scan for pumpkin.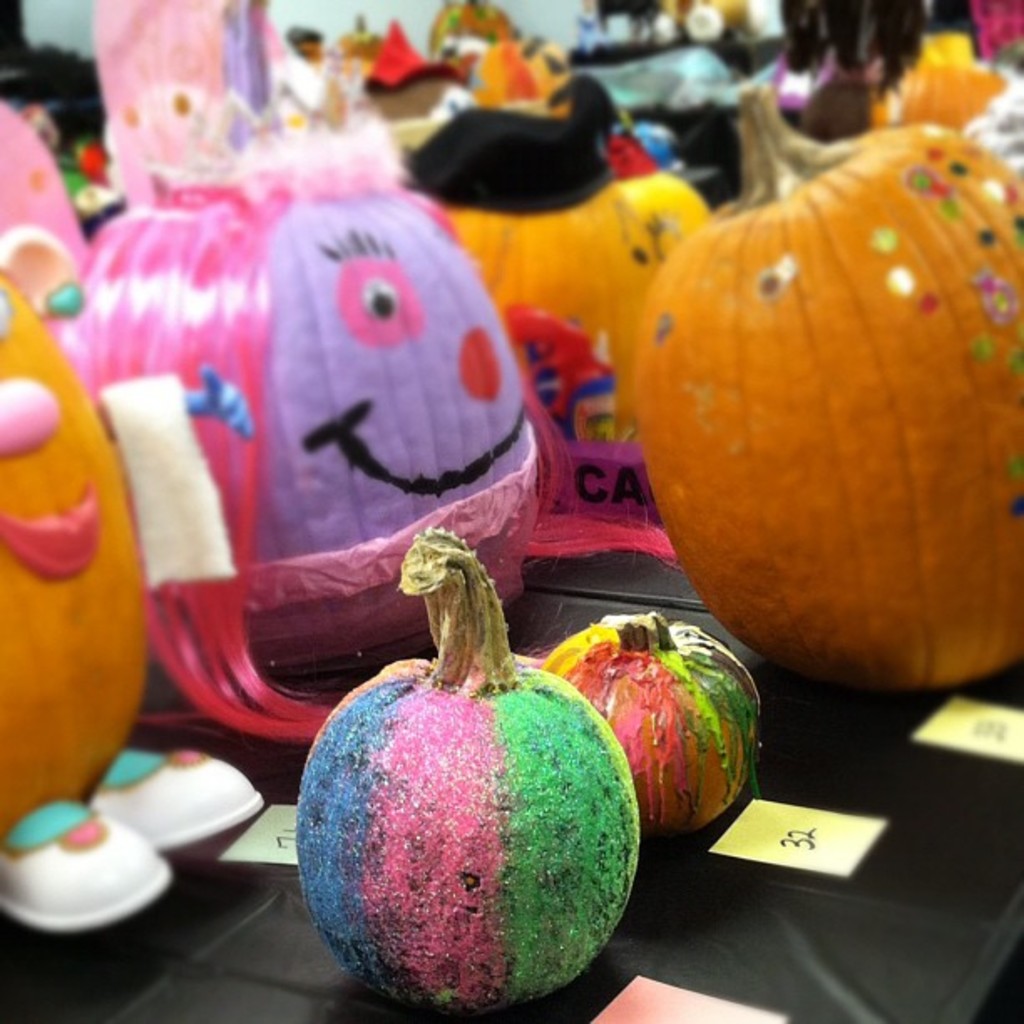
Scan result: select_region(296, 517, 632, 1019).
